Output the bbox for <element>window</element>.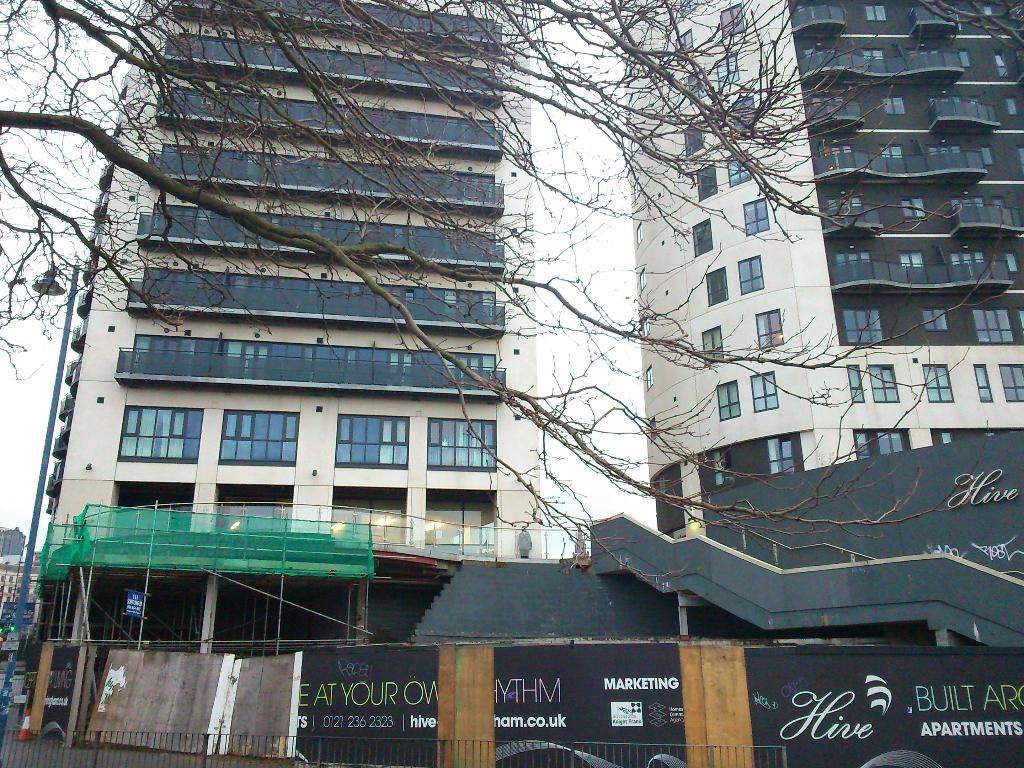
(x1=744, y1=196, x2=769, y2=239).
